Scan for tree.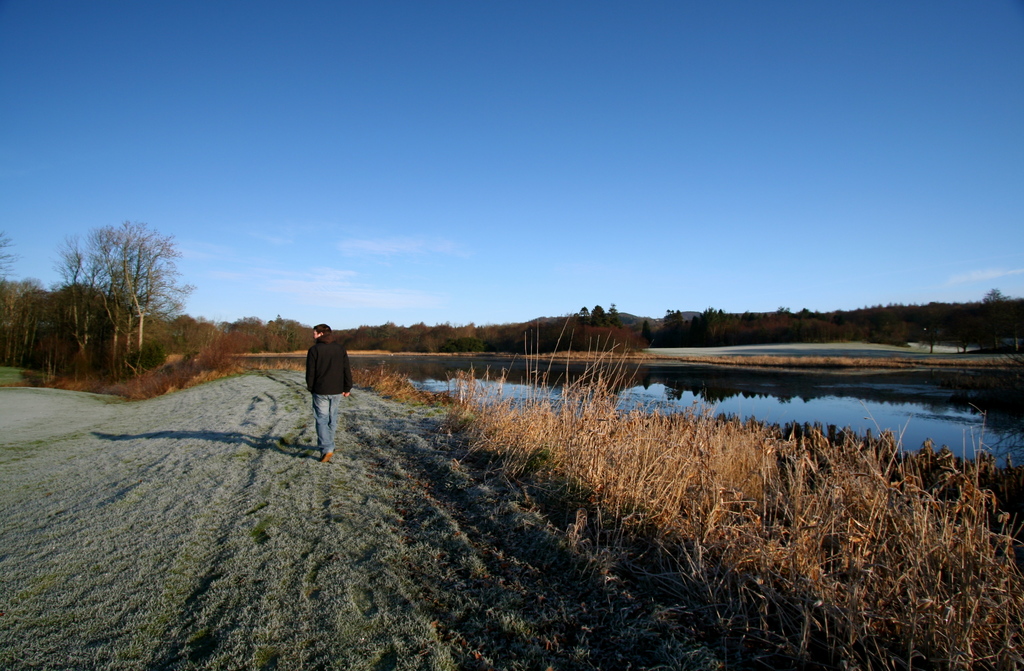
Scan result: (180, 309, 259, 380).
